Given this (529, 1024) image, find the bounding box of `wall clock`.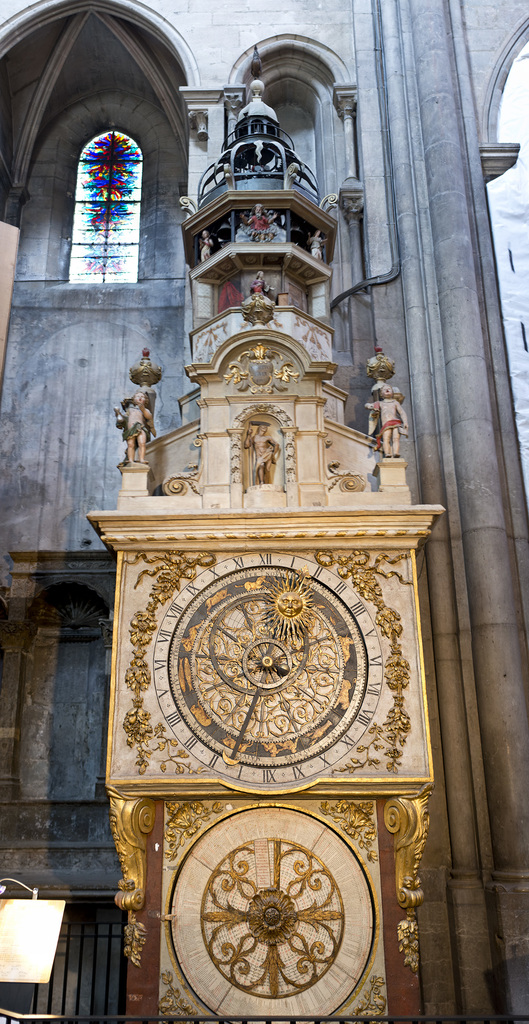
111:545:403:803.
